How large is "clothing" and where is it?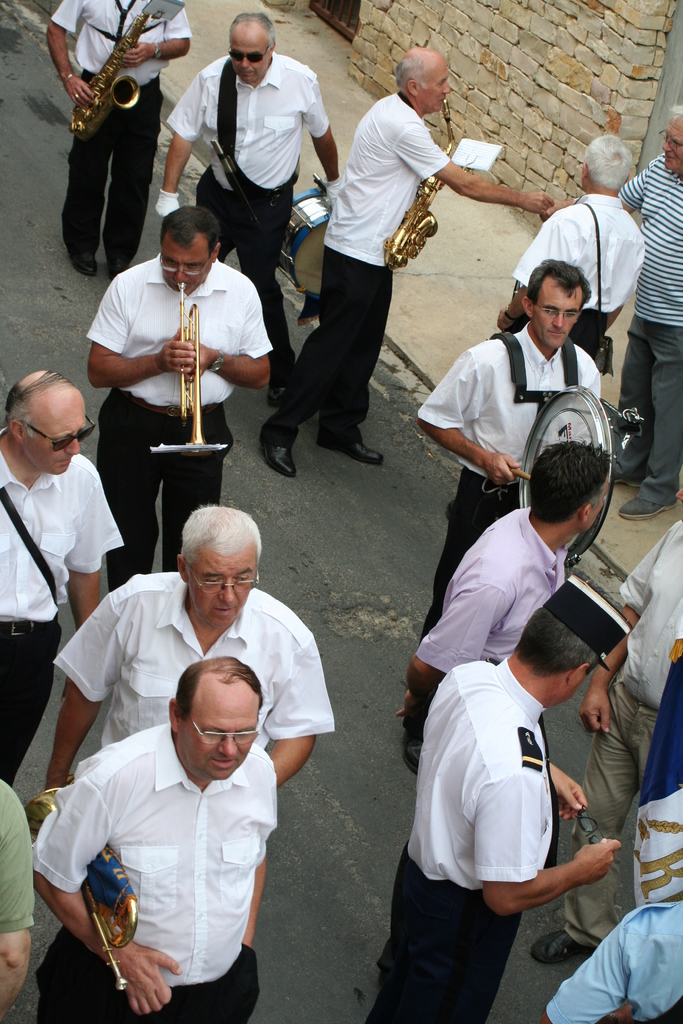
Bounding box: {"x1": 0, "y1": 778, "x2": 32, "y2": 938}.
